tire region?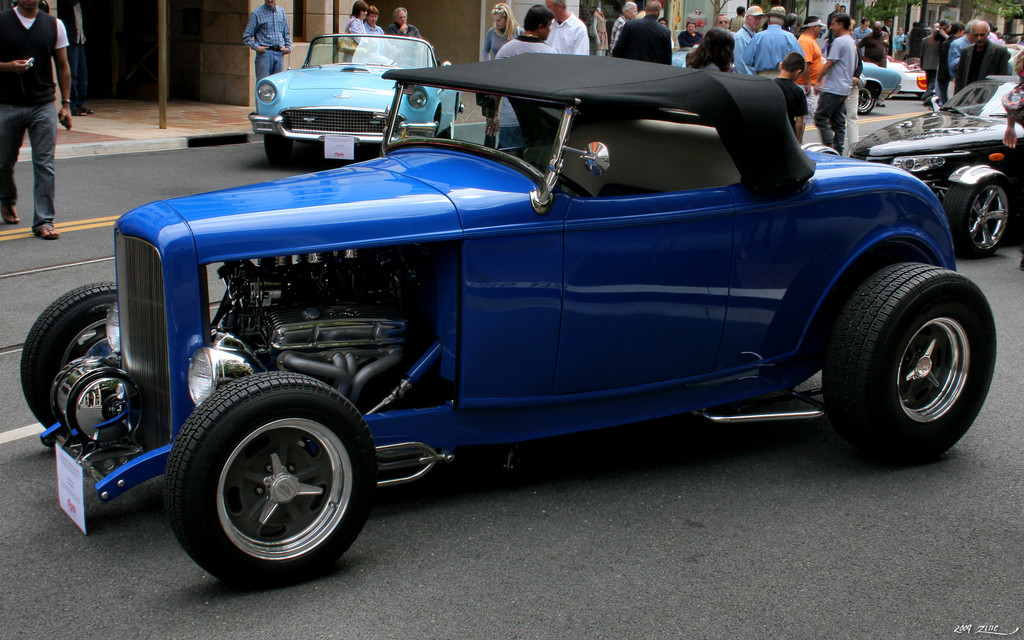
(24, 282, 118, 443)
